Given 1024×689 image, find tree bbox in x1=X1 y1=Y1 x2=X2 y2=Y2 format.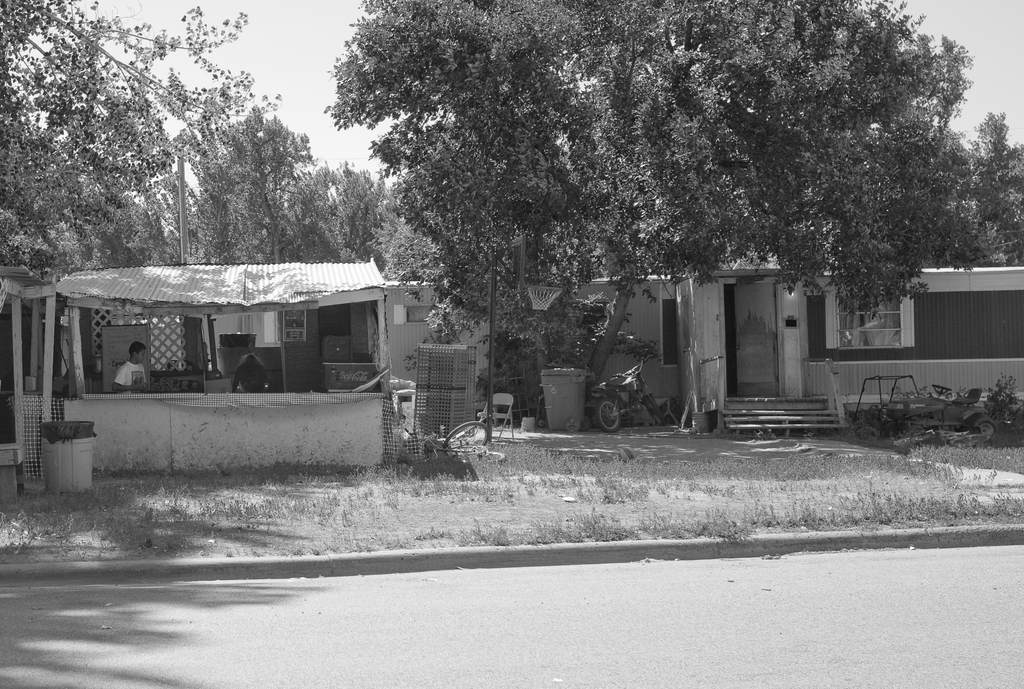
x1=949 y1=108 x2=1023 y2=257.
